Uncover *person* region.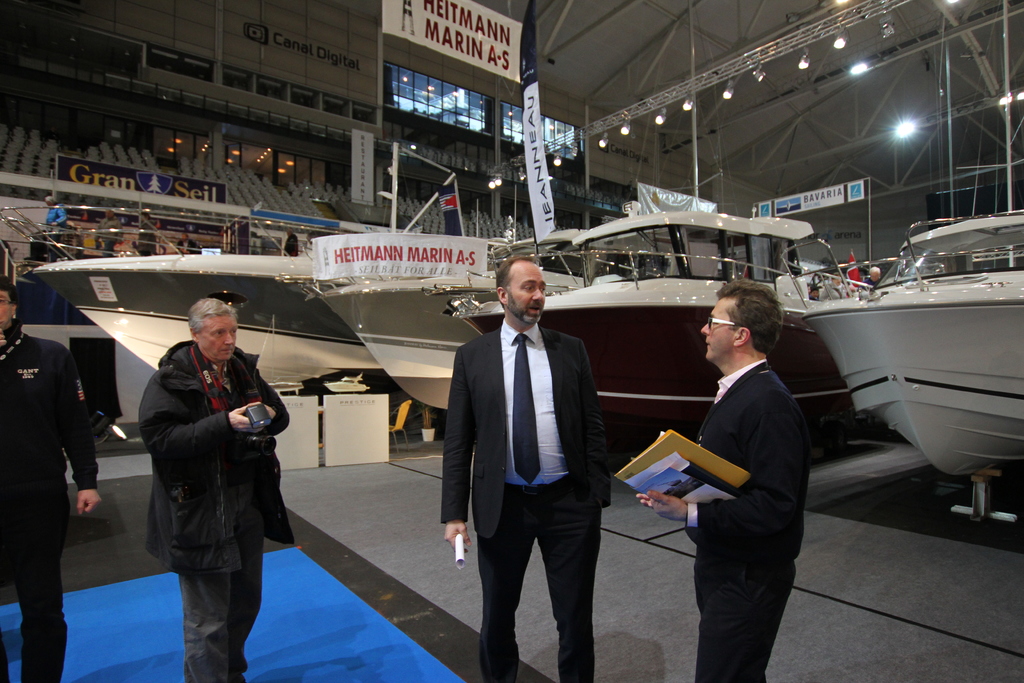
Uncovered: 136 297 297 682.
